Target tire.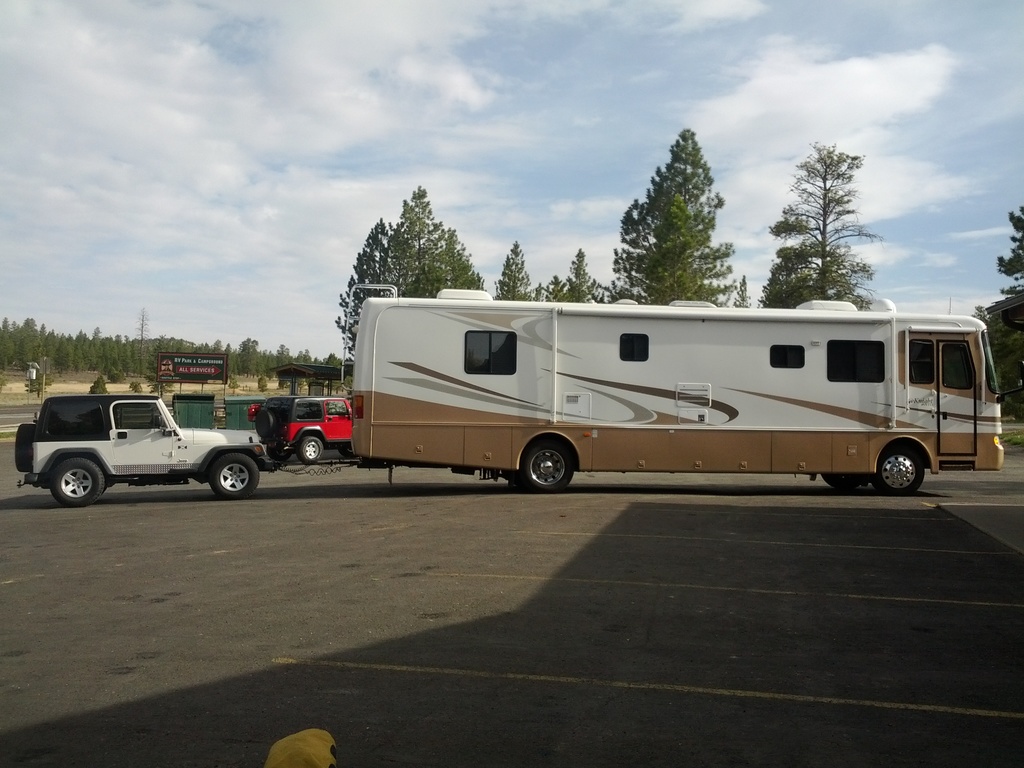
Target region: l=268, t=445, r=289, b=460.
